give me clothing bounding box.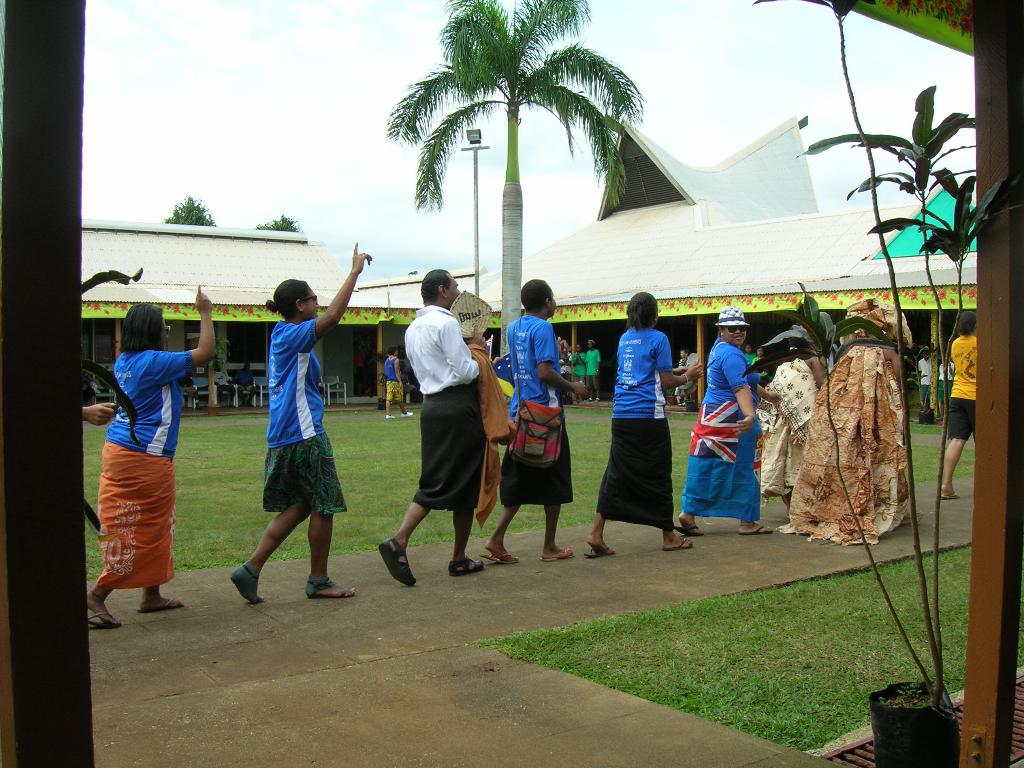
Rect(589, 323, 680, 529).
